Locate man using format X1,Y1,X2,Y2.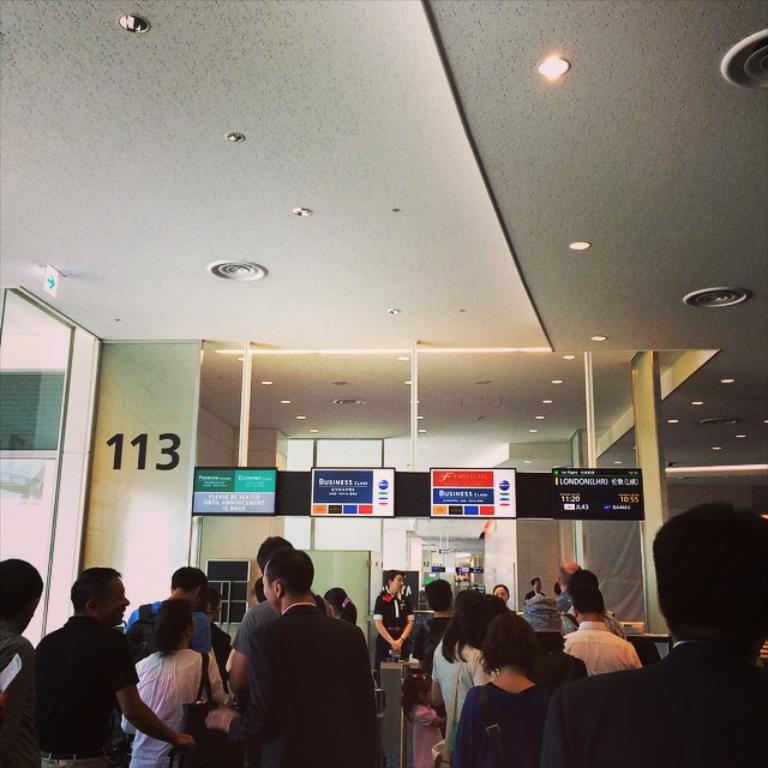
0,553,50,767.
